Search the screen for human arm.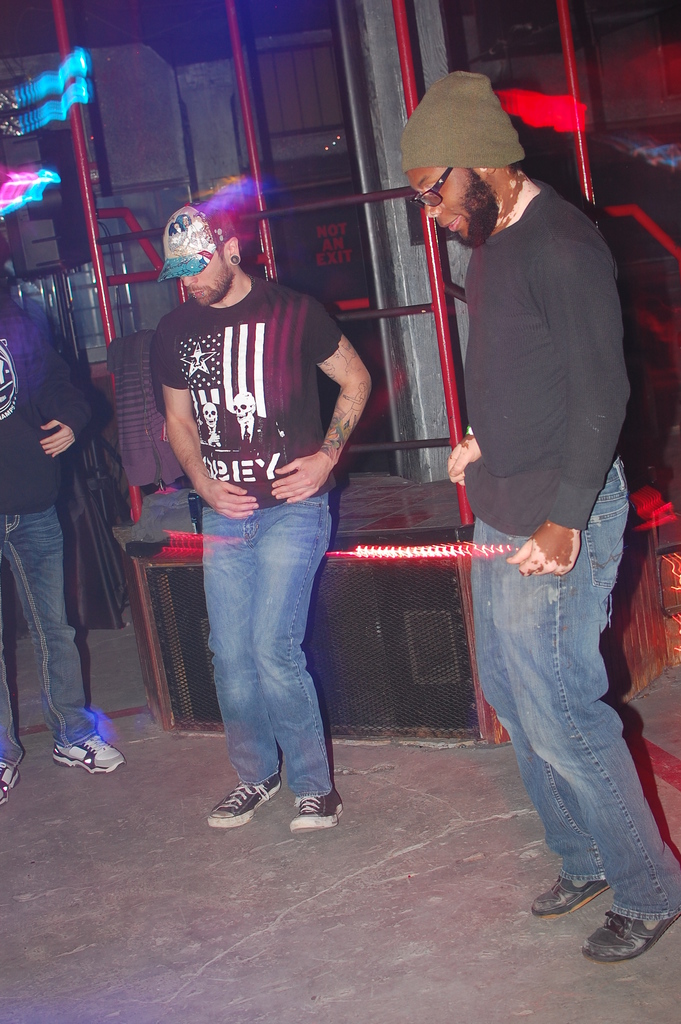
Found at x1=162, y1=326, x2=256, y2=524.
